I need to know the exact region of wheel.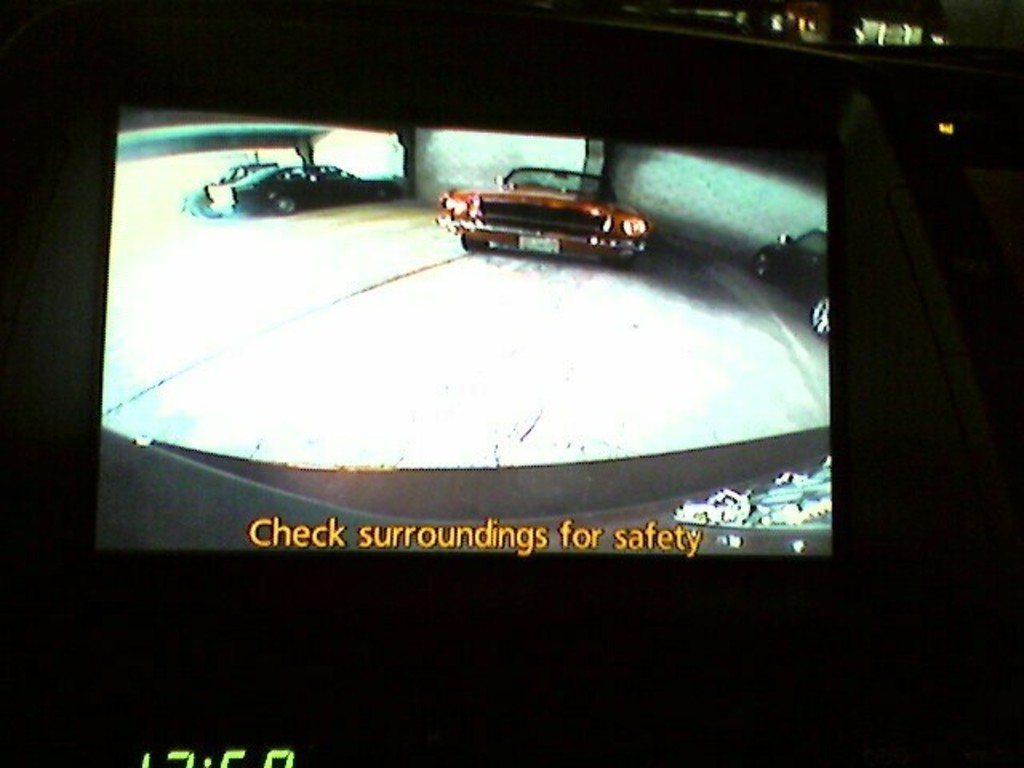
Region: {"x1": 754, "y1": 251, "x2": 768, "y2": 280}.
